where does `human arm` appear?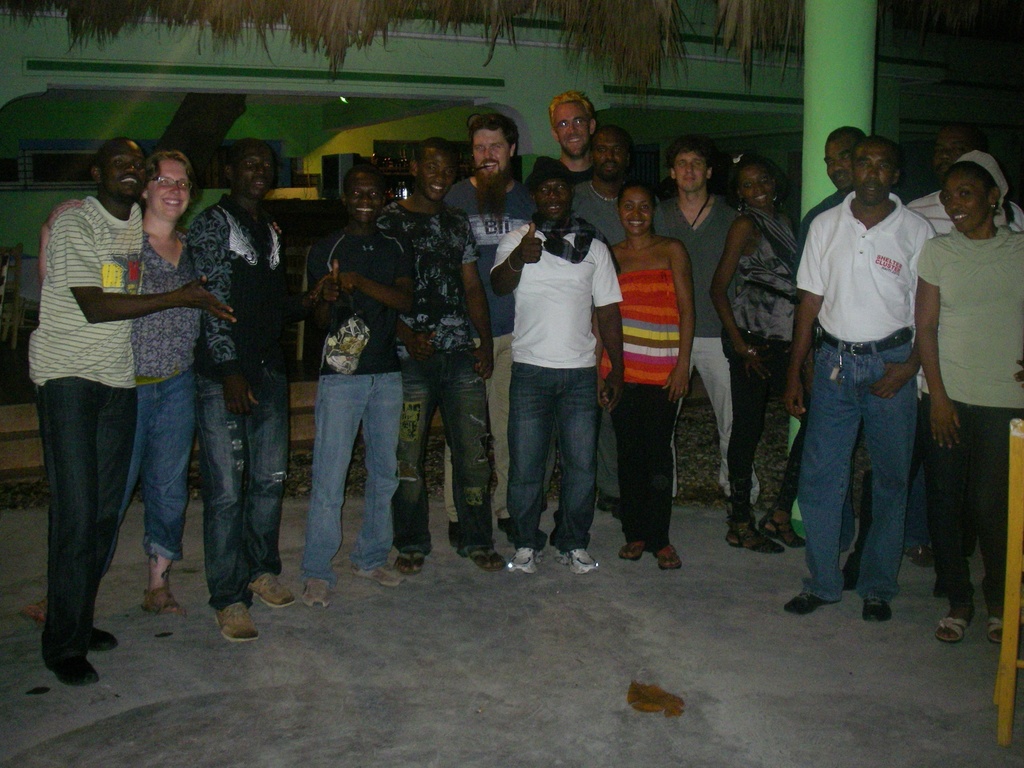
Appears at [x1=911, y1=238, x2=962, y2=452].
